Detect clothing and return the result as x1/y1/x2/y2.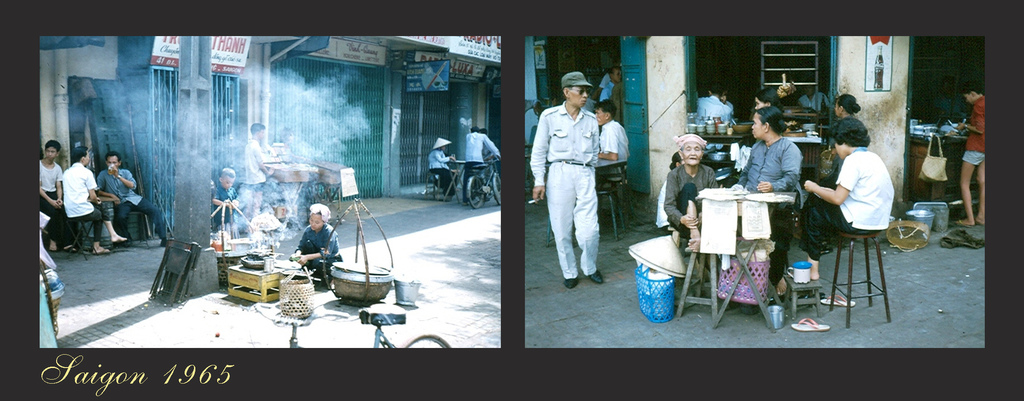
664/158/730/254.
